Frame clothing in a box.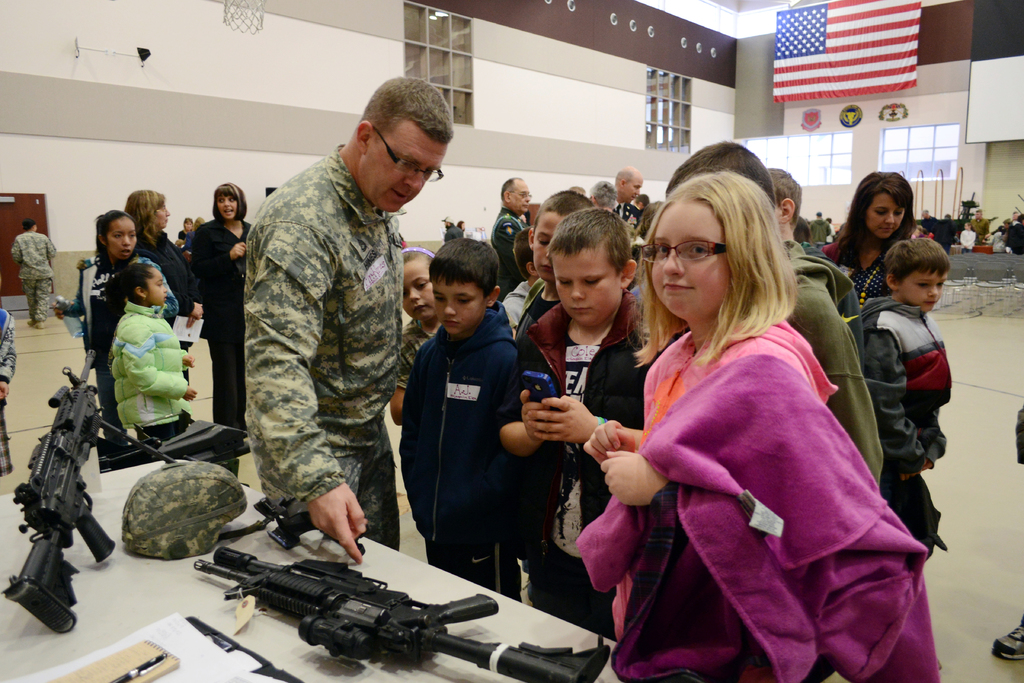
region(917, 217, 940, 233).
